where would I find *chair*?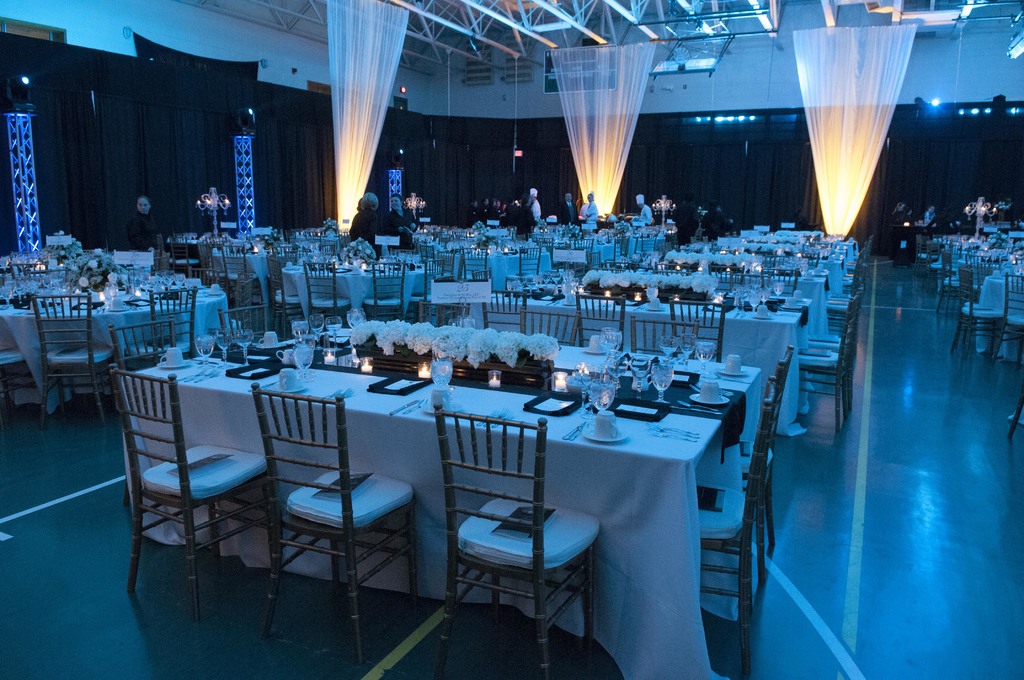
At l=628, t=311, r=701, b=350.
